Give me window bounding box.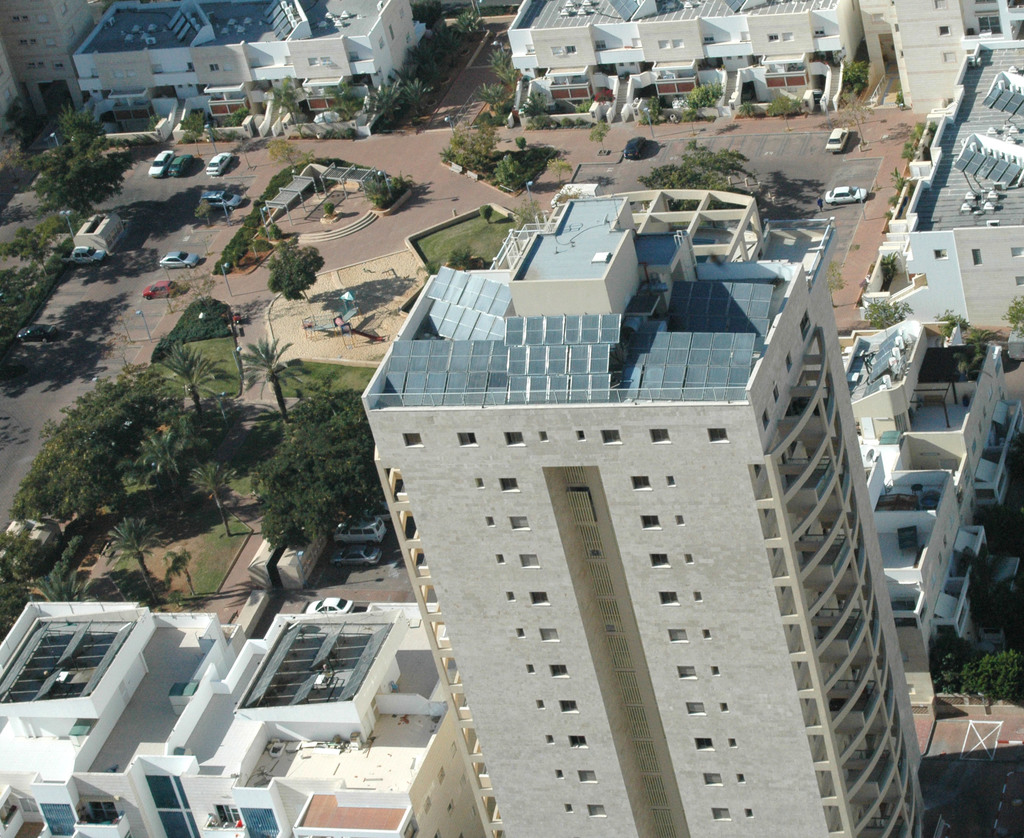
rect(305, 56, 321, 69).
